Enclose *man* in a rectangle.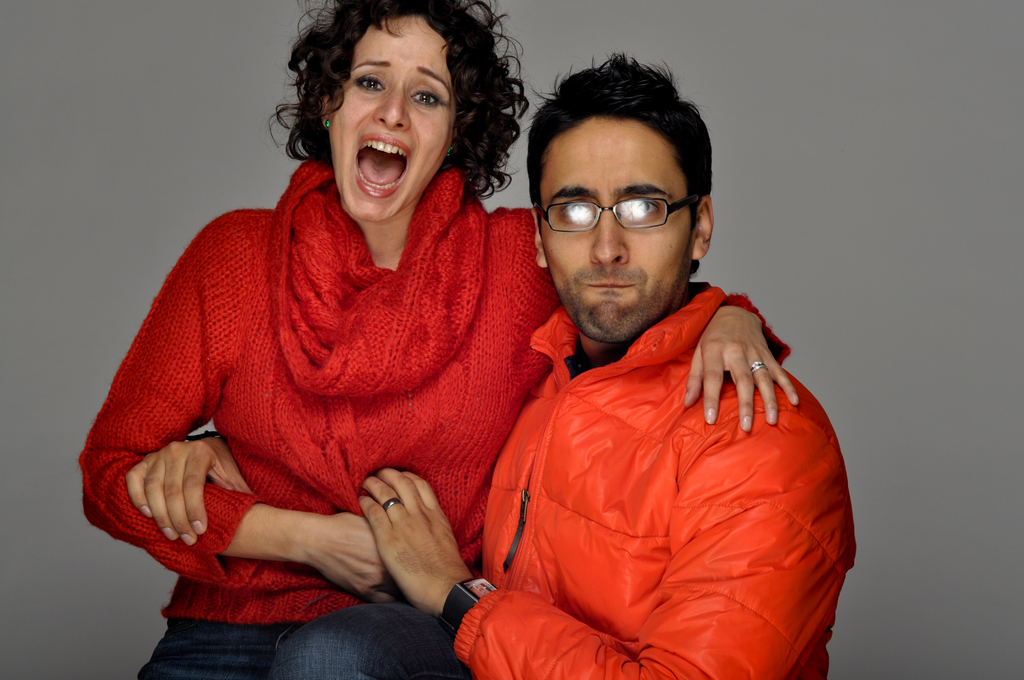
121 47 862 679.
